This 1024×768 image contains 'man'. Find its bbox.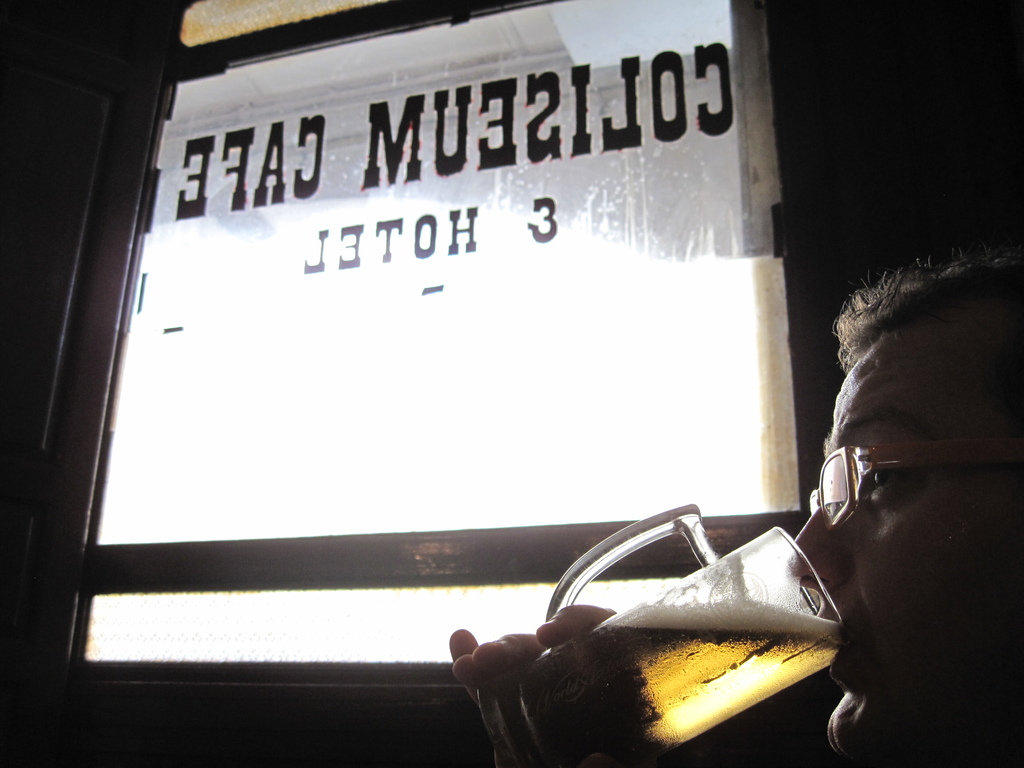
445 238 1023 767.
